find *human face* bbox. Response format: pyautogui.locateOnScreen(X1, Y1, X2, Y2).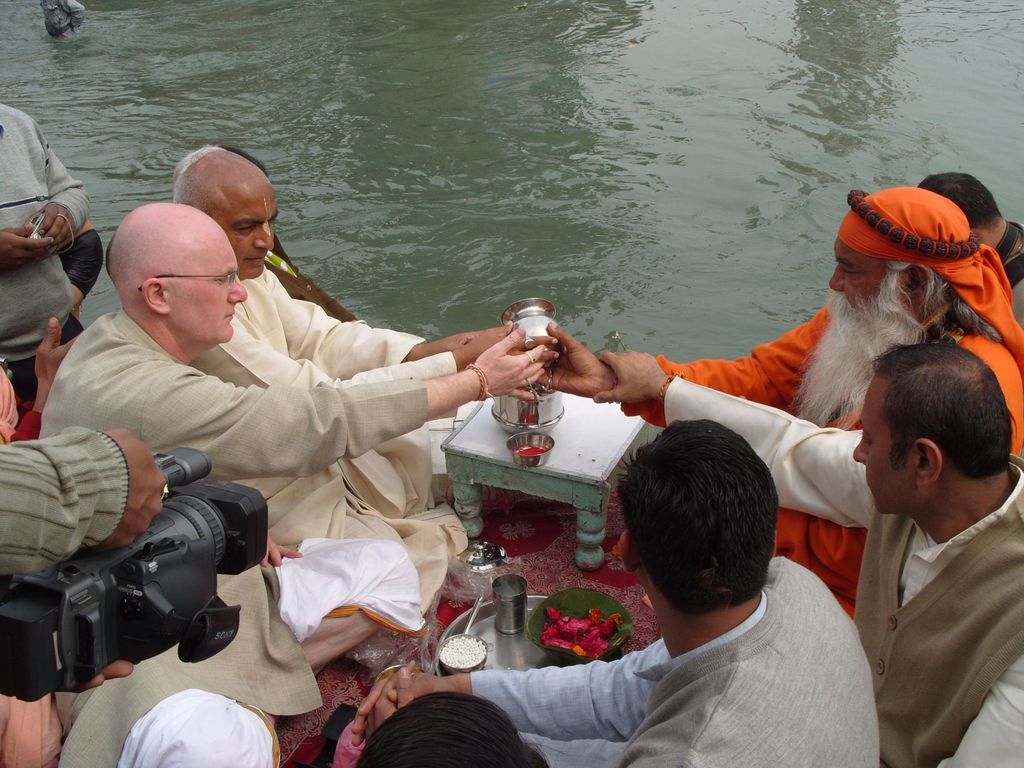
pyautogui.locateOnScreen(223, 191, 279, 273).
